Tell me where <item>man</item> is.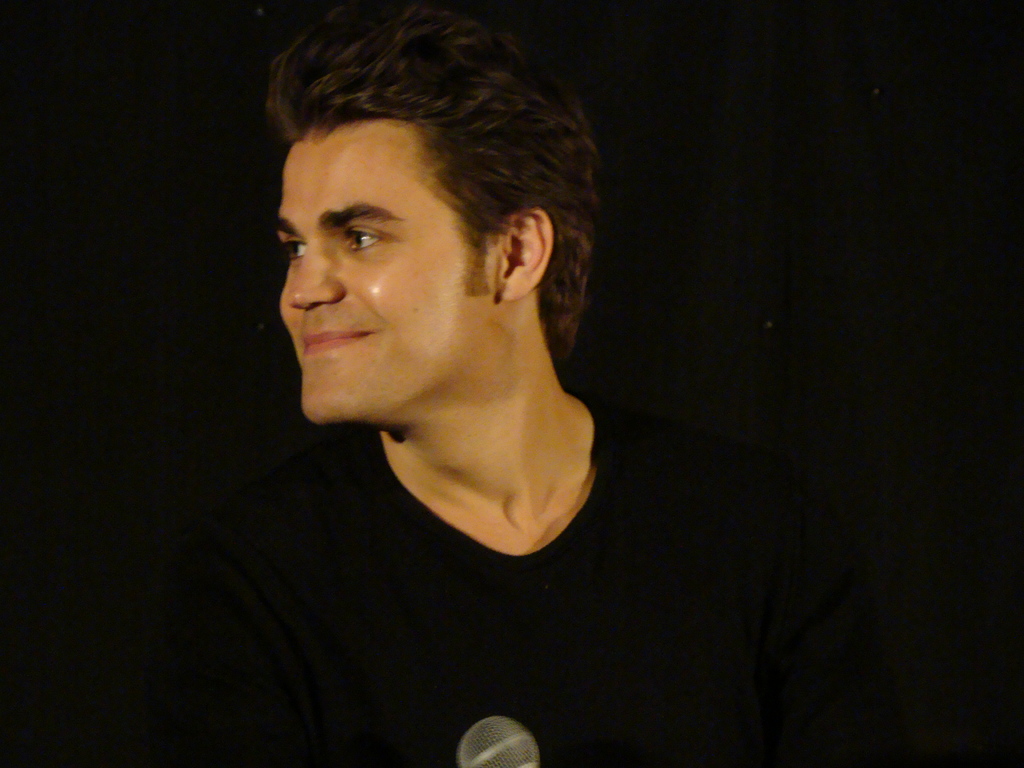
<item>man</item> is at box(142, 0, 692, 734).
